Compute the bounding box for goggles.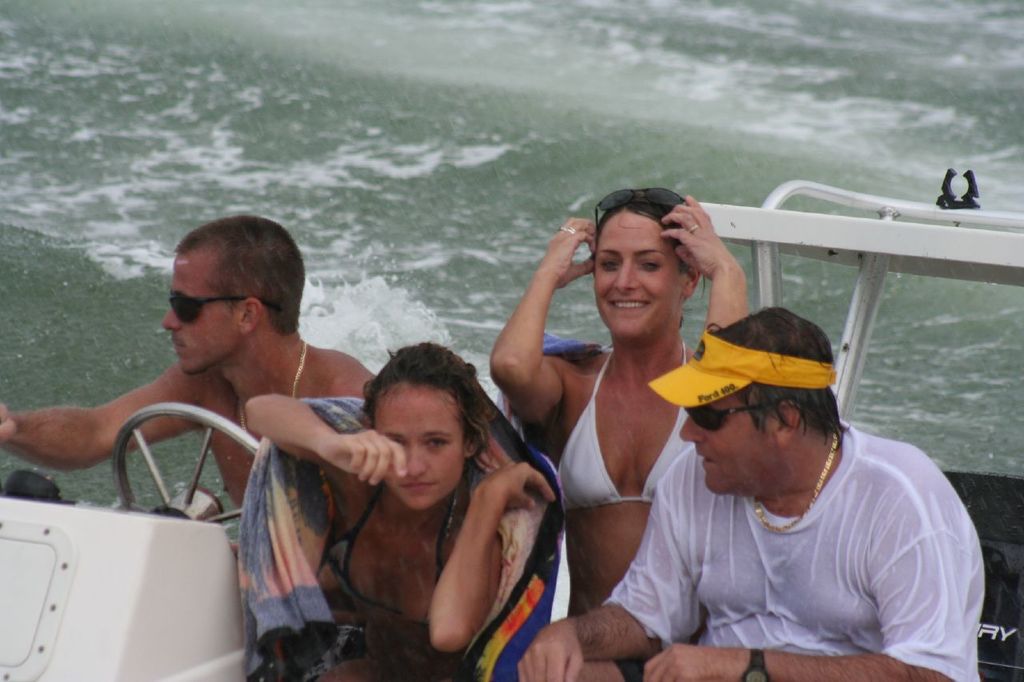
<region>162, 289, 252, 329</region>.
